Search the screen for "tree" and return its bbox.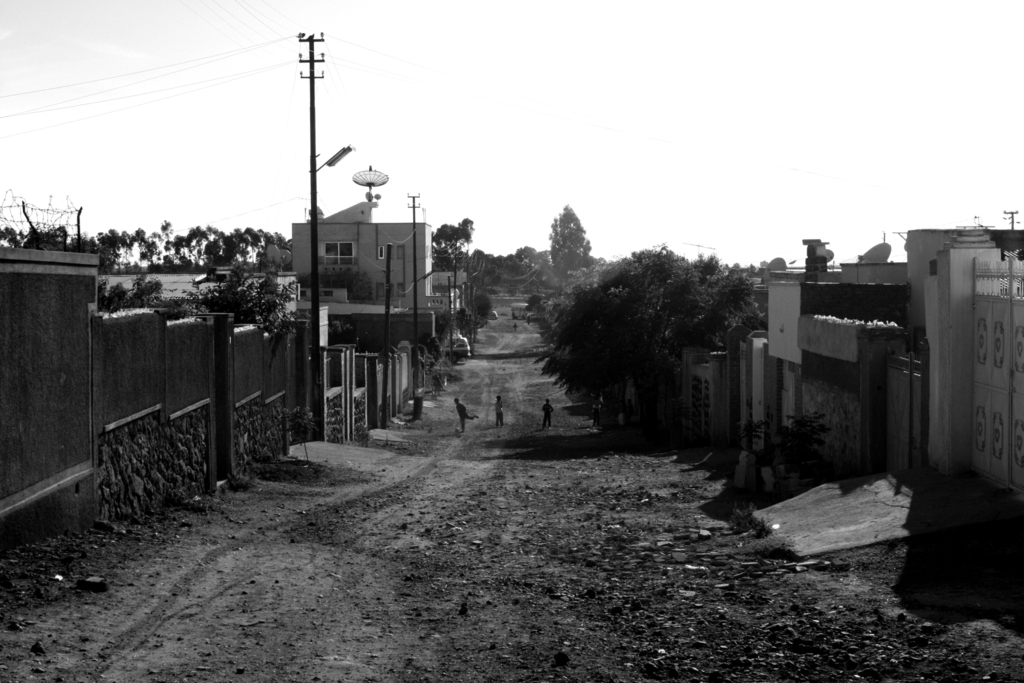
Found: pyautogui.locateOnScreen(528, 260, 541, 281).
